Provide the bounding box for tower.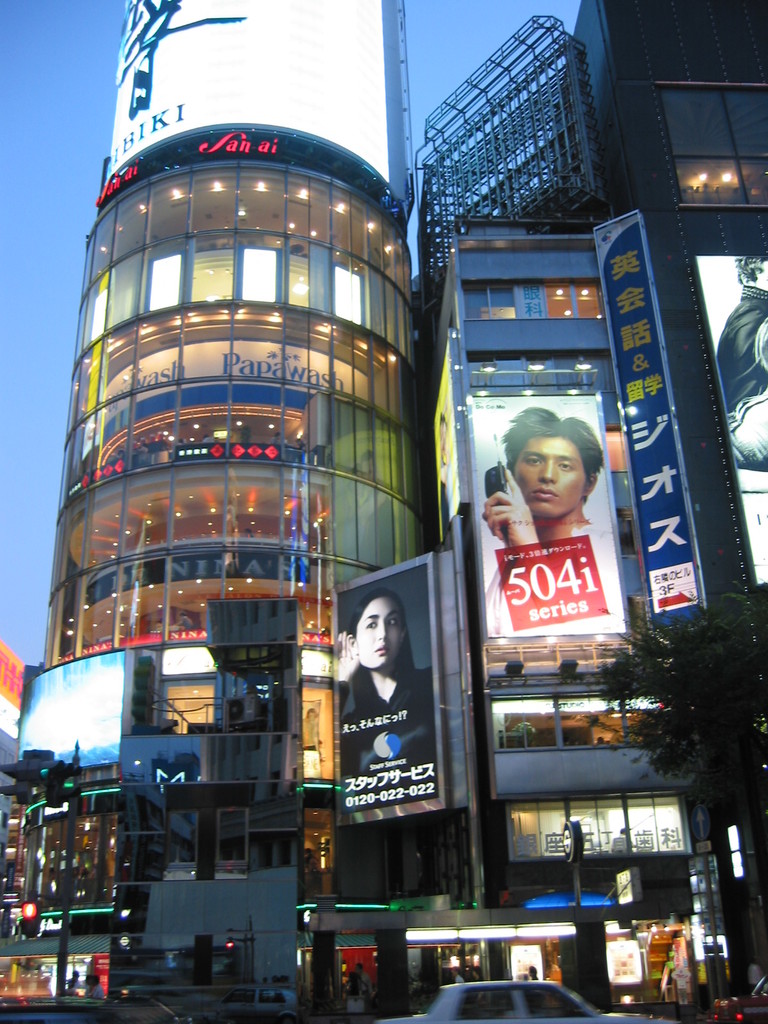
bbox=[5, 0, 767, 1018].
